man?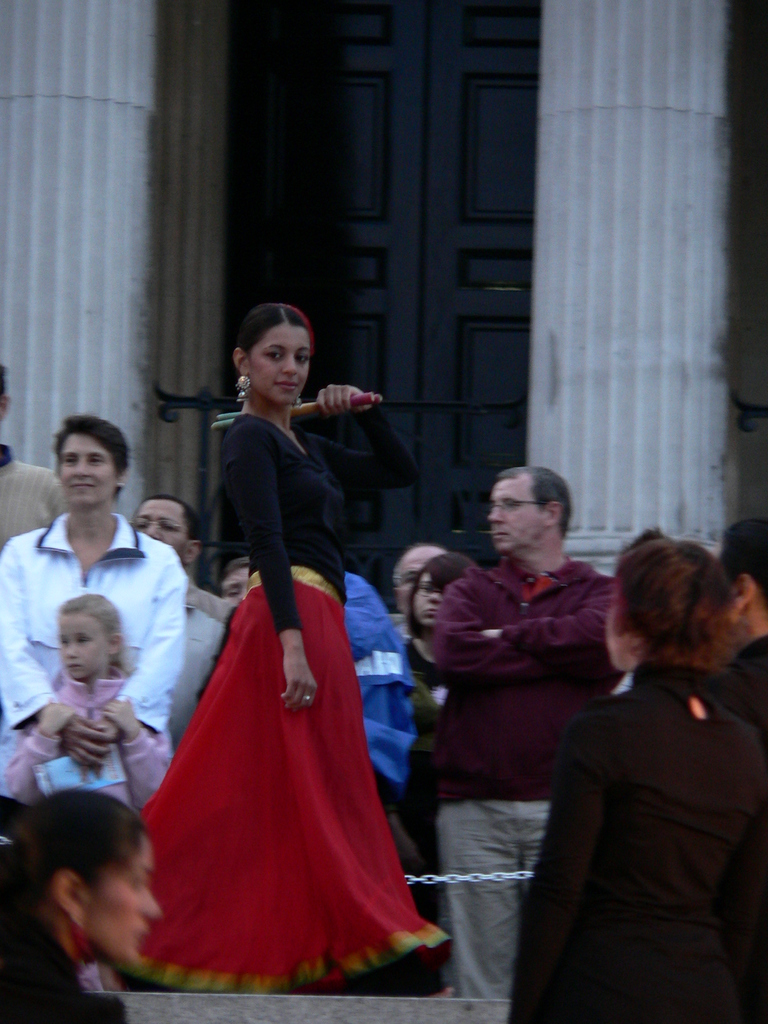
<region>217, 554, 260, 608</region>
